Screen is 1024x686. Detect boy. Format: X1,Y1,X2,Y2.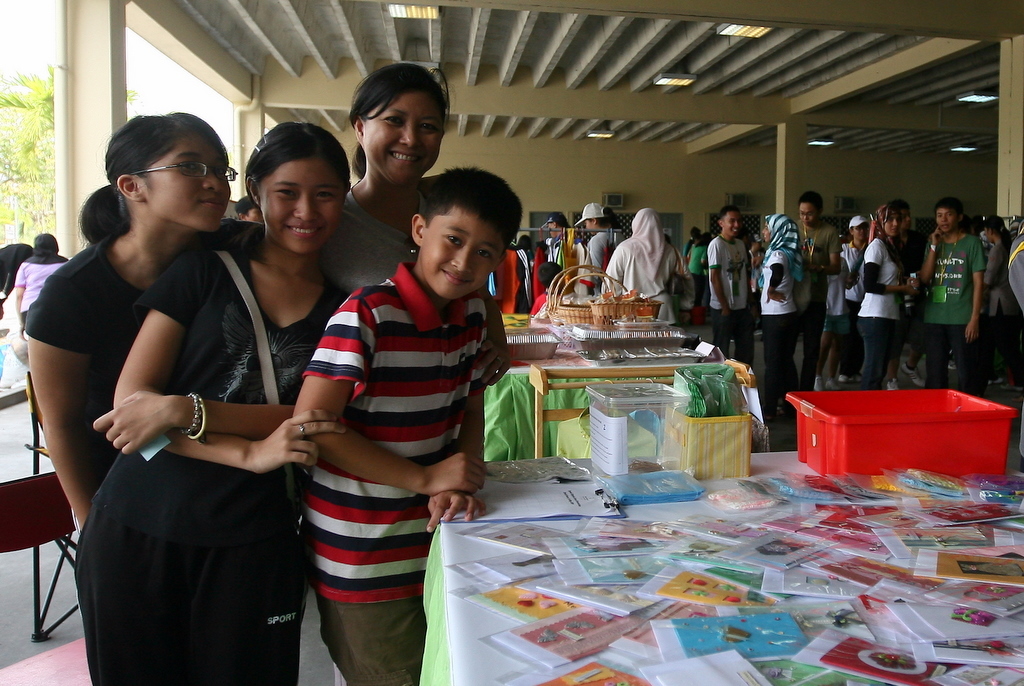
918,196,979,390.
